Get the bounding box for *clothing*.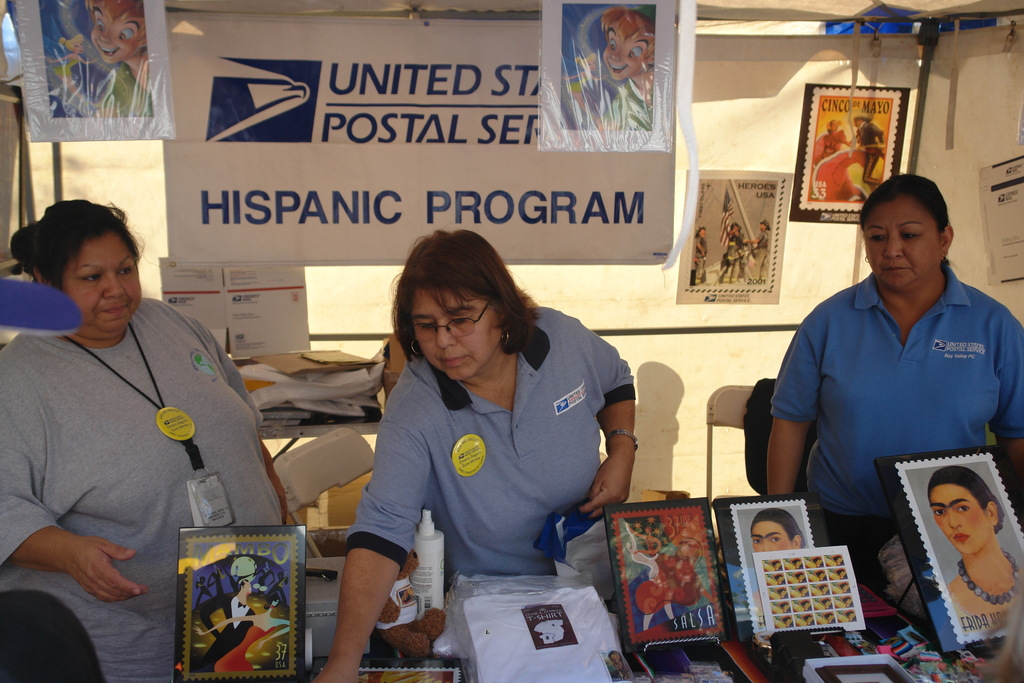
locate(768, 259, 1023, 594).
